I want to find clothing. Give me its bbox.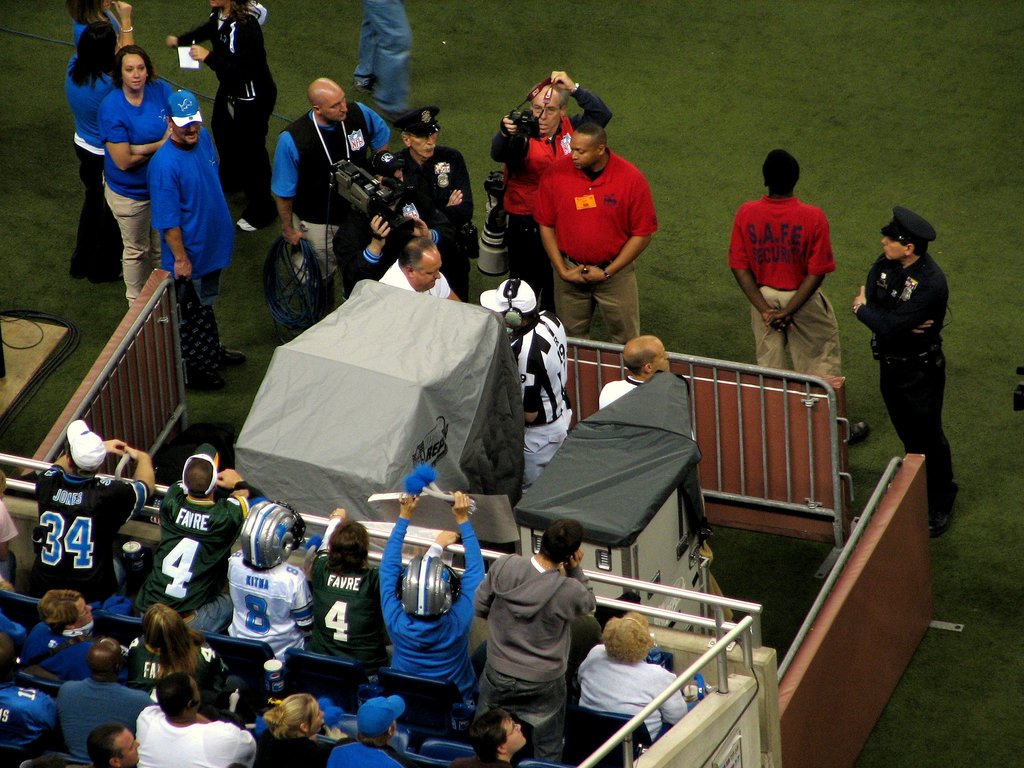
{"x1": 143, "y1": 130, "x2": 242, "y2": 312}.
